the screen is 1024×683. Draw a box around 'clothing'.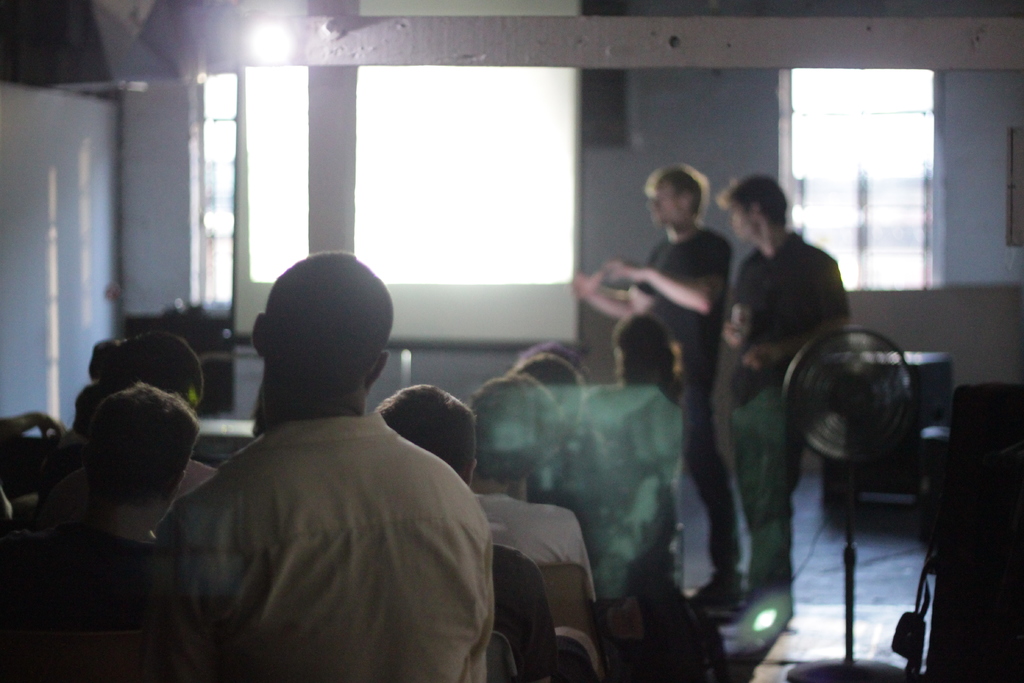
x1=479, y1=488, x2=603, y2=595.
